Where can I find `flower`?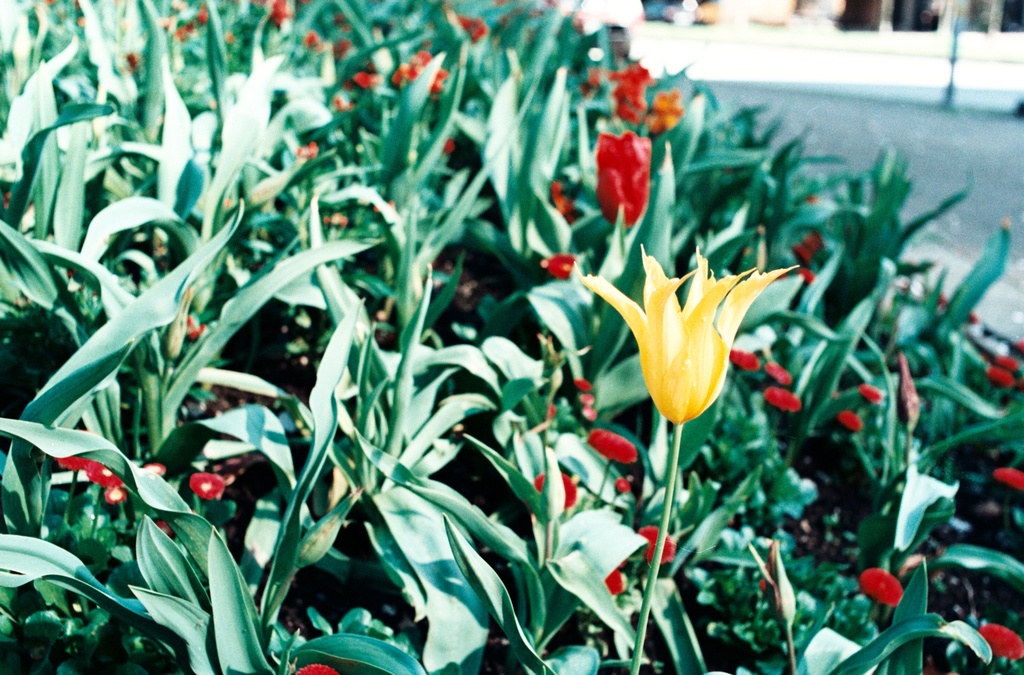
You can find it at 298/663/334/674.
